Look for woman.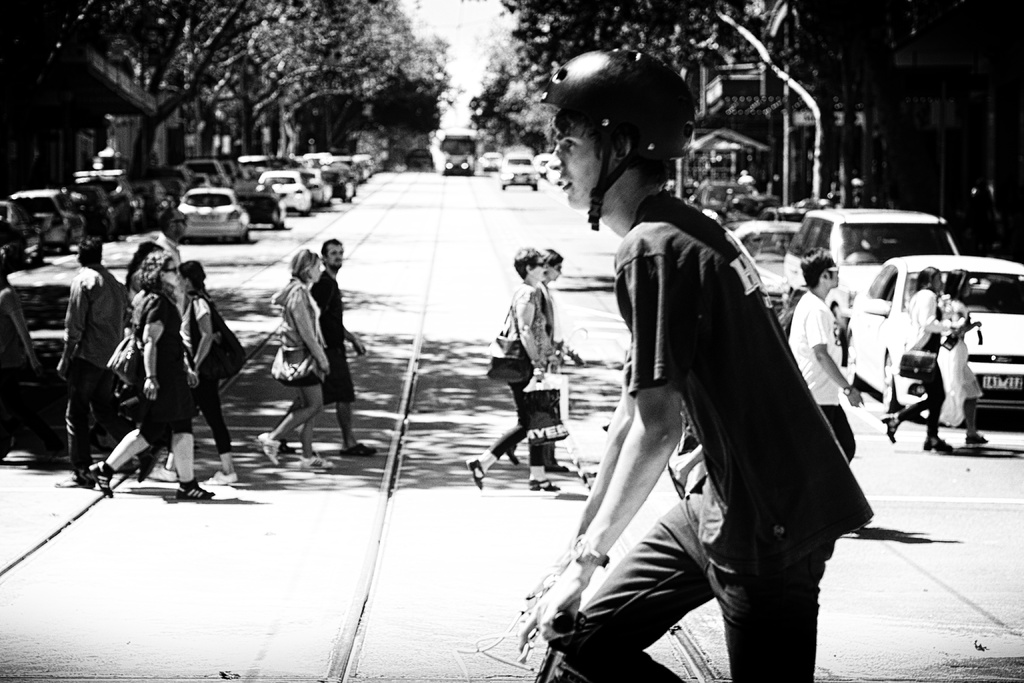
Found: (935, 264, 986, 442).
